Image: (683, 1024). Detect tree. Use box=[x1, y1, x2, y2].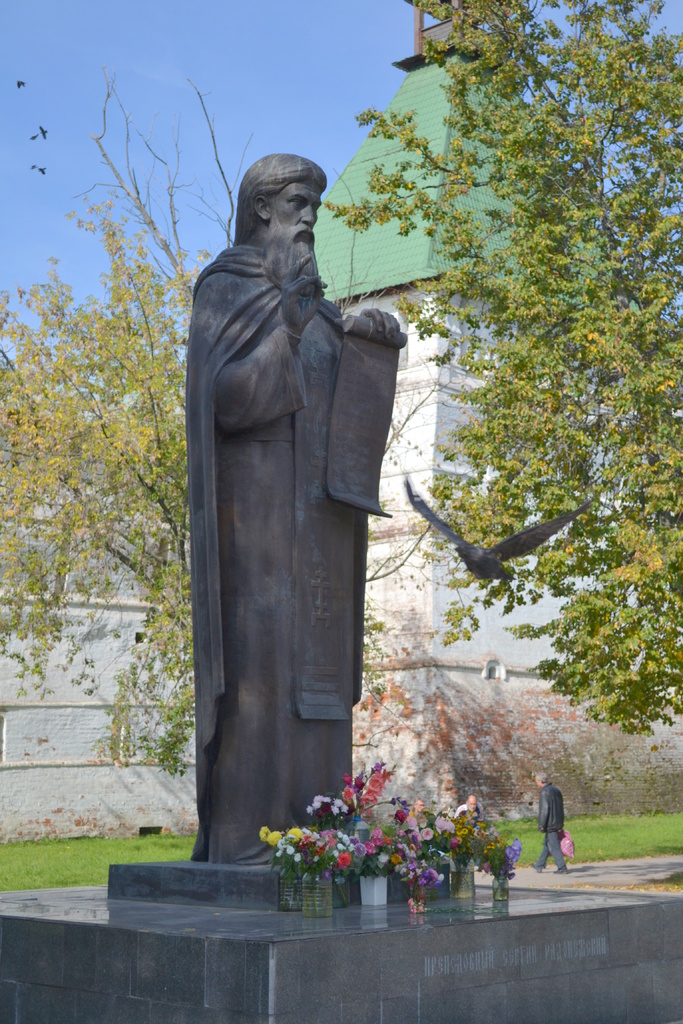
box=[318, 0, 682, 758].
